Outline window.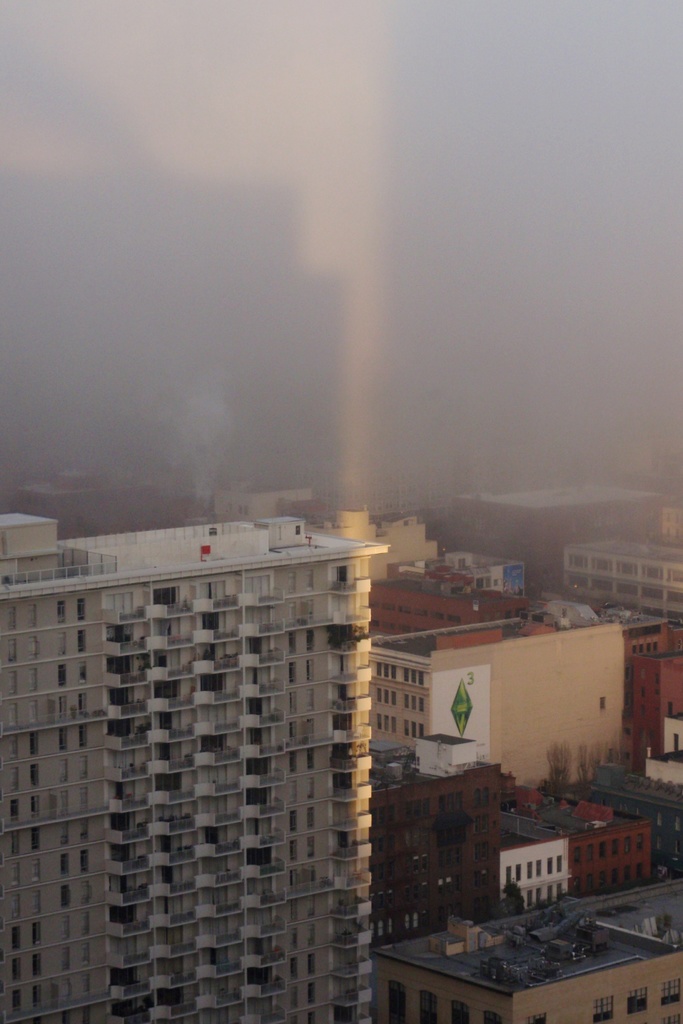
Outline: bbox(334, 561, 353, 594).
